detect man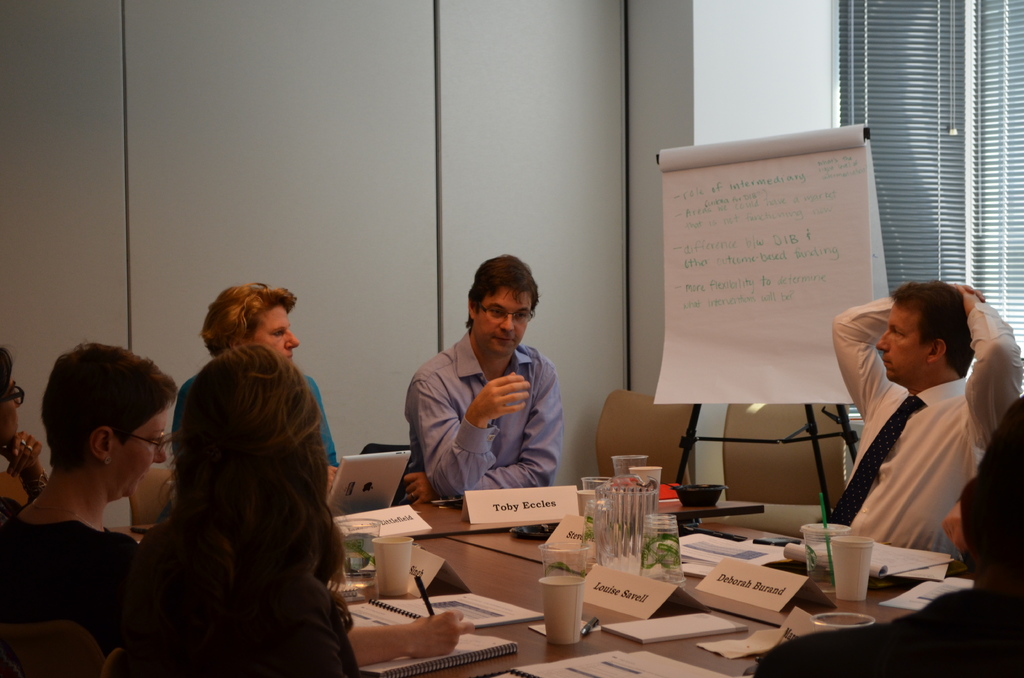
[x1=829, y1=270, x2=1023, y2=564]
